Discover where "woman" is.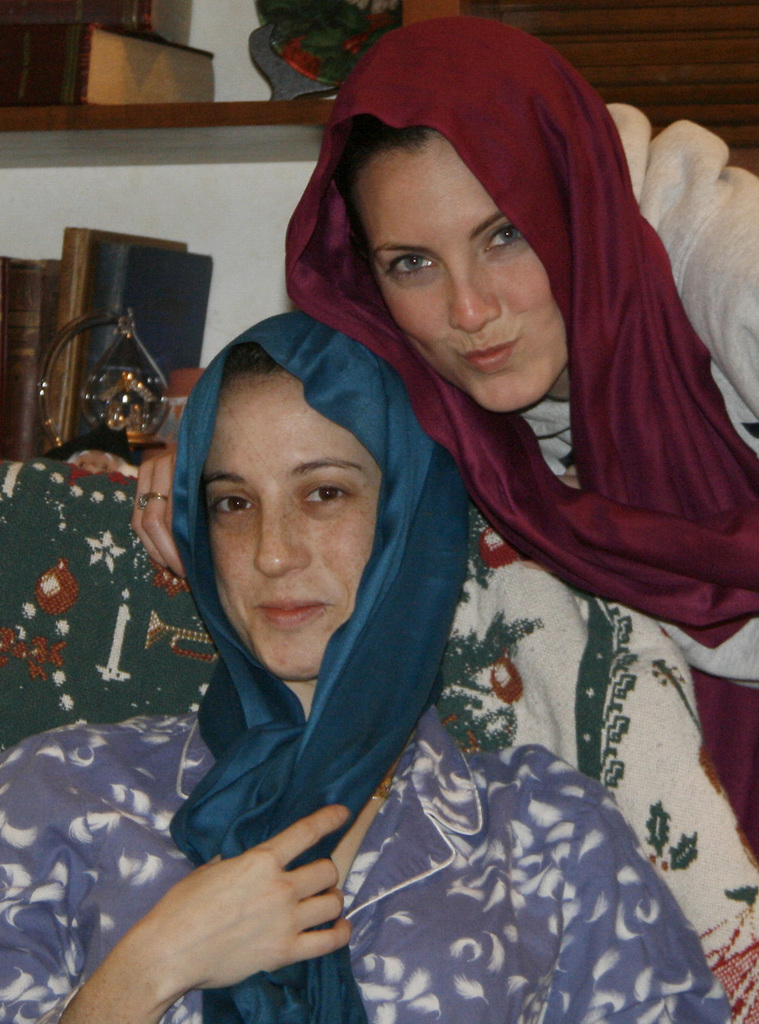
Discovered at detection(124, 1, 758, 680).
